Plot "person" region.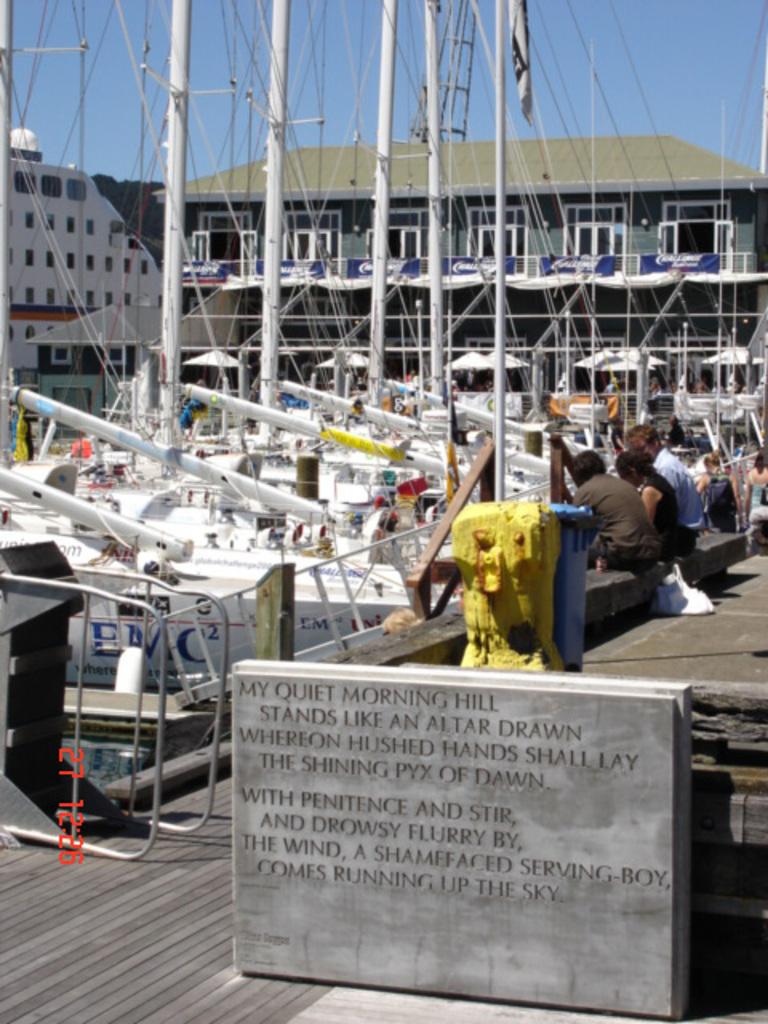
Plotted at [left=739, top=443, right=766, bottom=515].
